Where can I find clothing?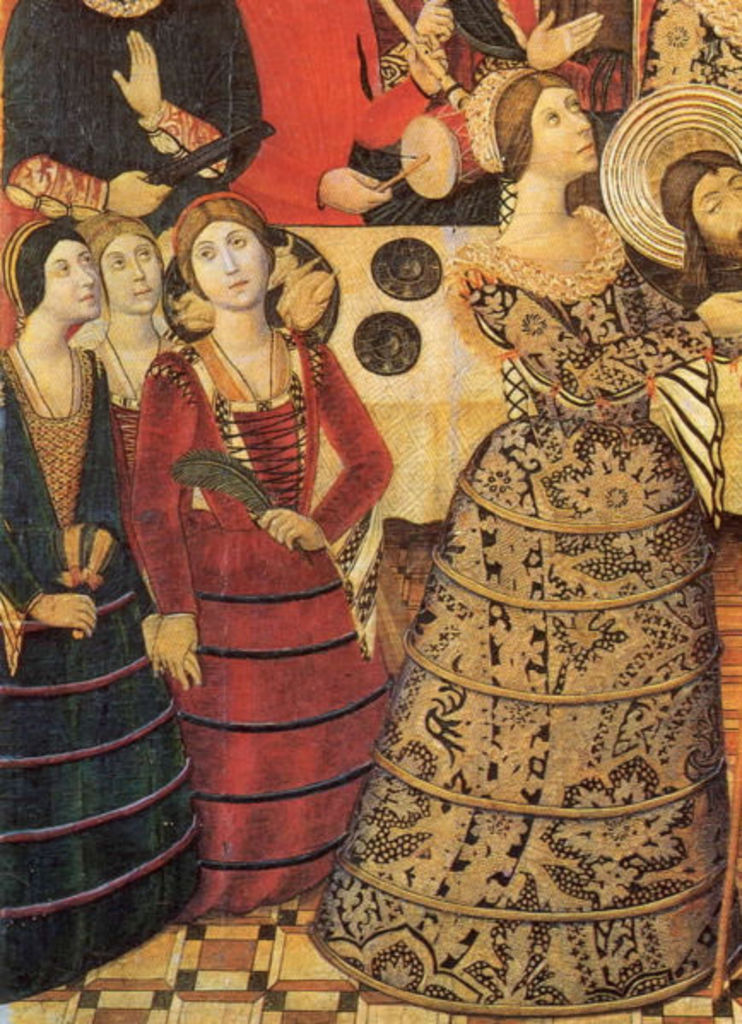
You can find it at (0,349,209,1000).
